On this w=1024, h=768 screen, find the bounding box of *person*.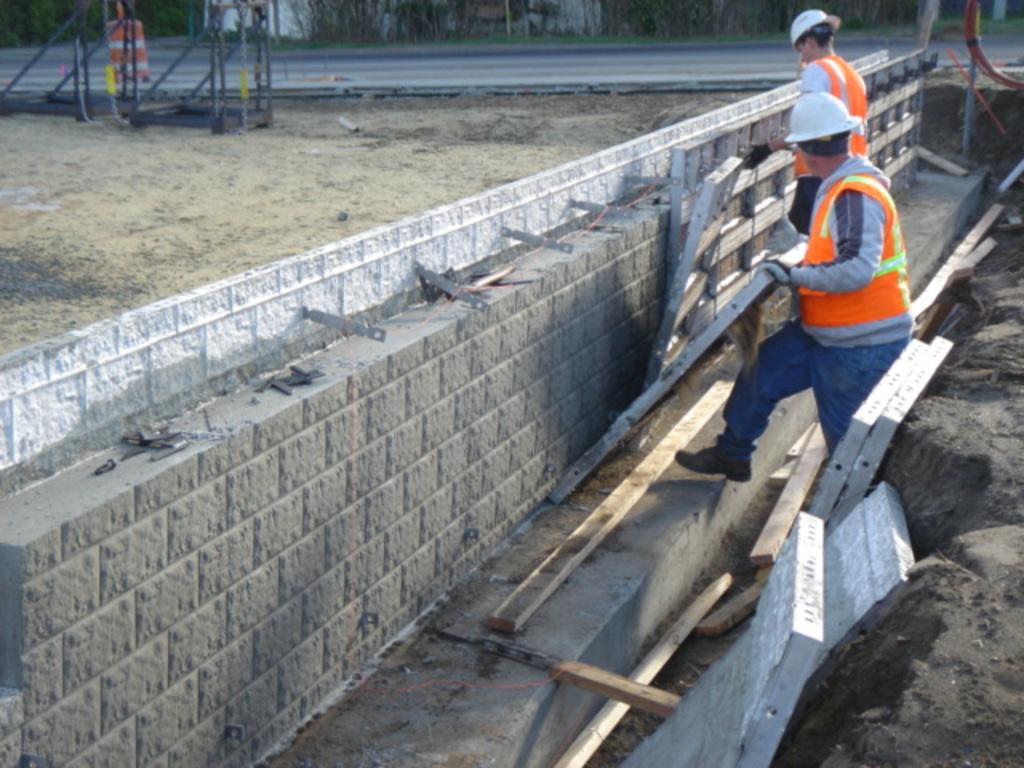
Bounding box: {"left": 736, "top": 5, "right": 866, "bottom": 230}.
